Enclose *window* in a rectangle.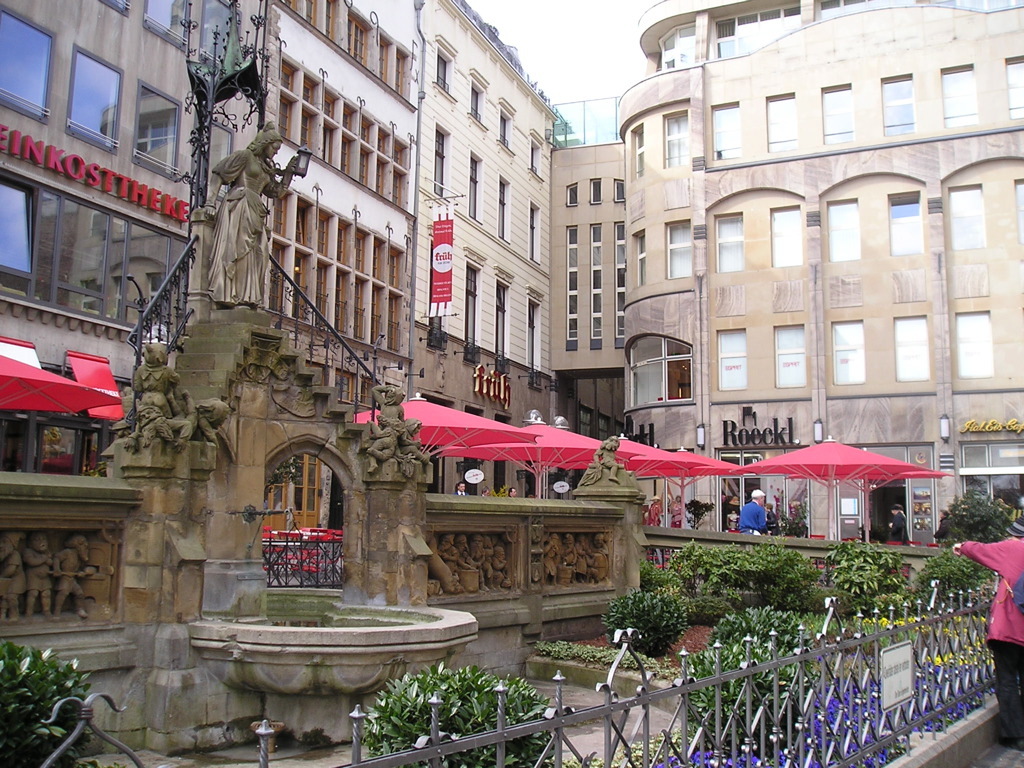
599,418,613,444.
